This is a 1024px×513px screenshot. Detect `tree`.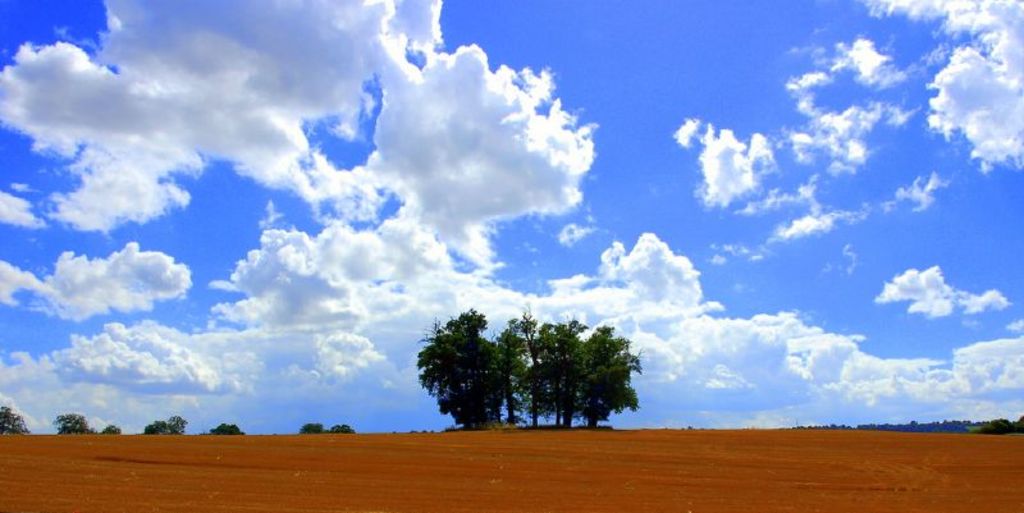
{"left": 531, "top": 321, "right": 589, "bottom": 429}.
